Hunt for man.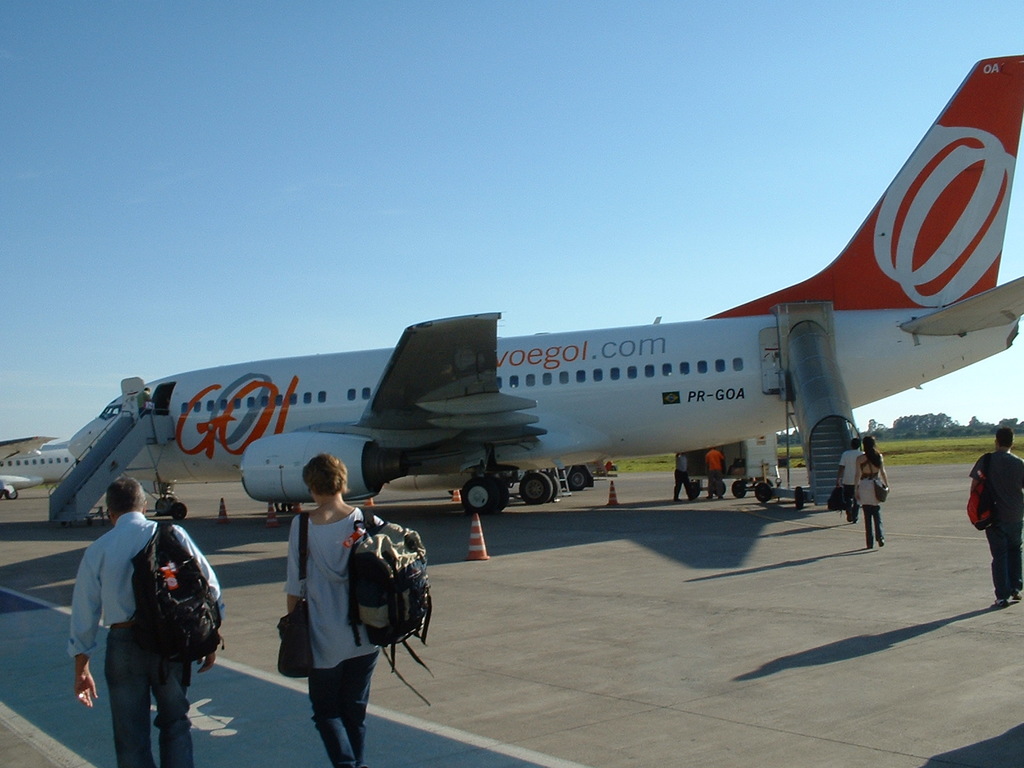
Hunted down at 78 493 216 750.
